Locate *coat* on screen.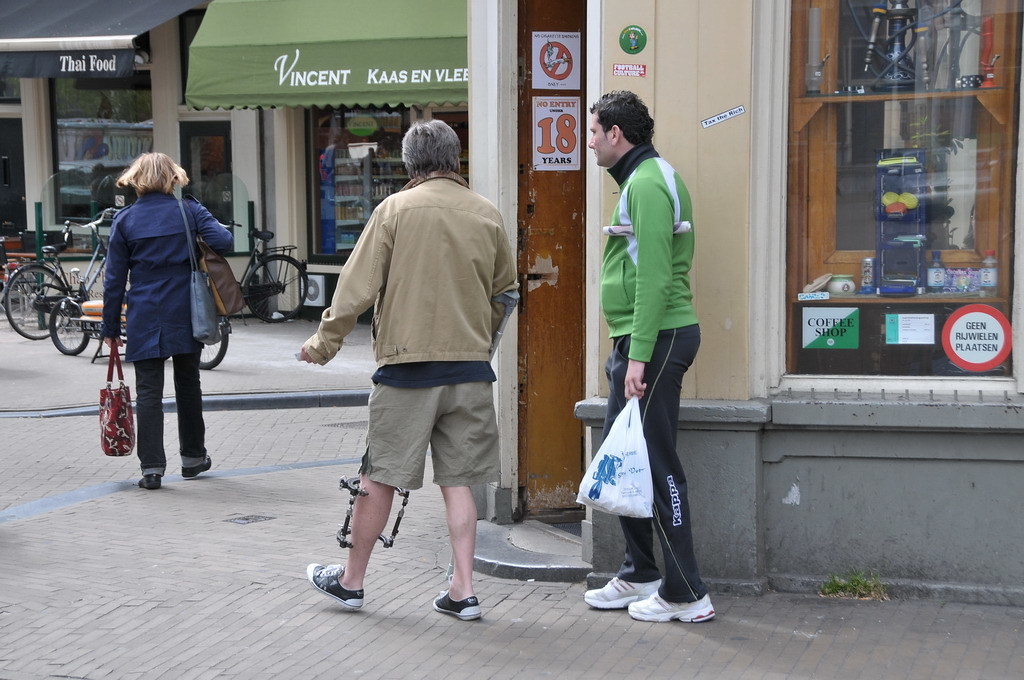
On screen at rect(92, 161, 214, 399).
